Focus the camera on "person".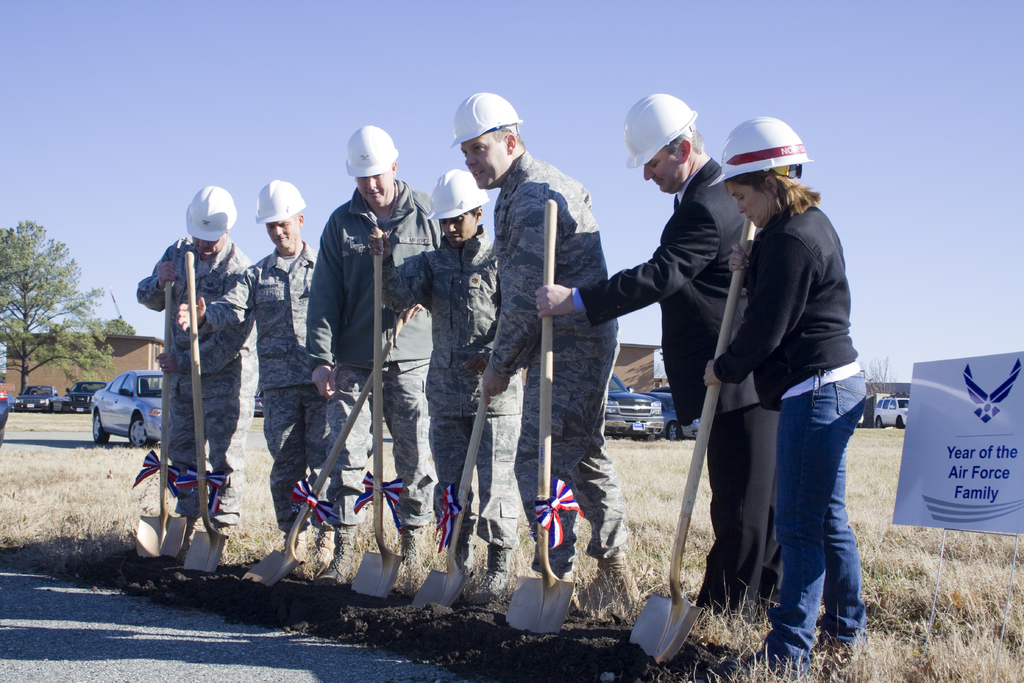
Focus region: x1=143 y1=192 x2=239 y2=574.
